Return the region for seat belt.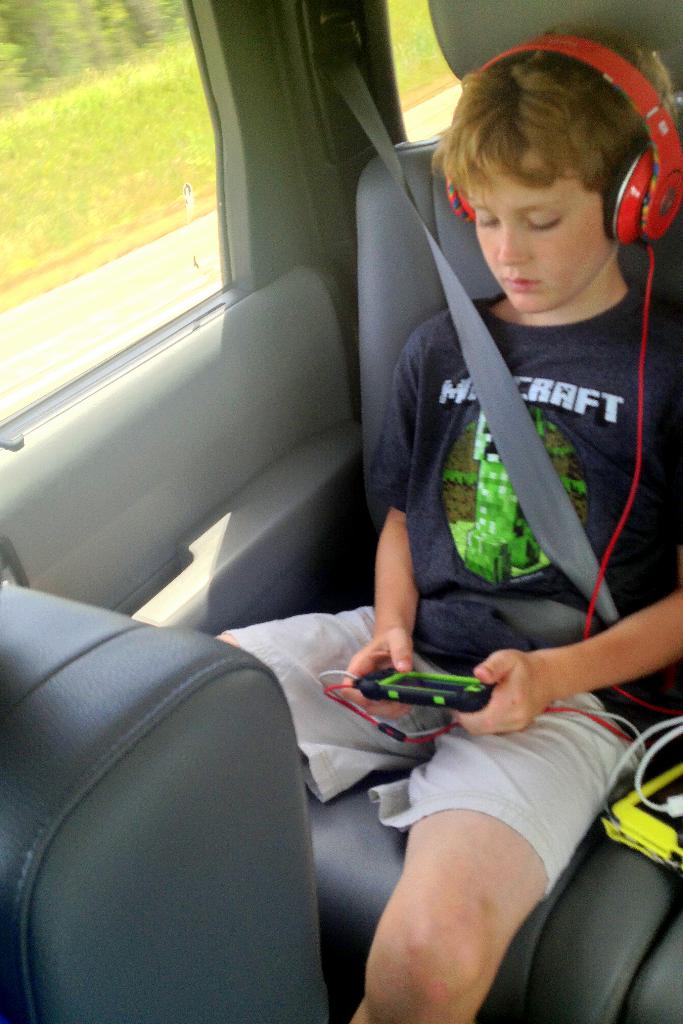
{"x1": 318, "y1": 15, "x2": 623, "y2": 626}.
